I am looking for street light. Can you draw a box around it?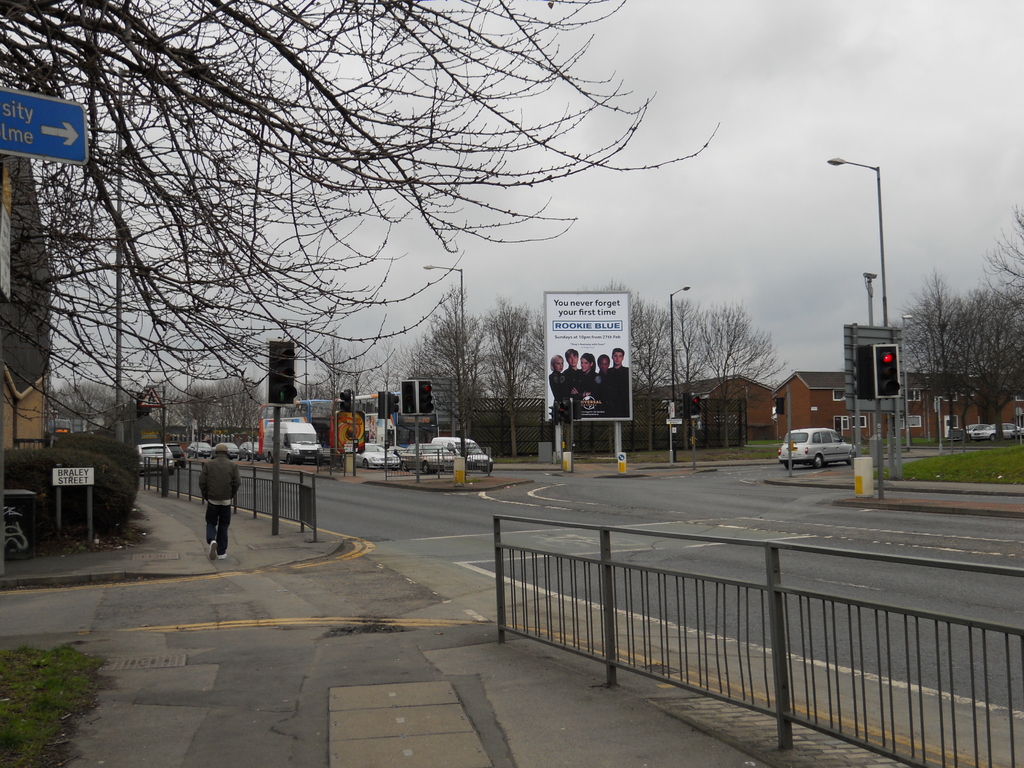
Sure, the bounding box is 675 347 685 393.
